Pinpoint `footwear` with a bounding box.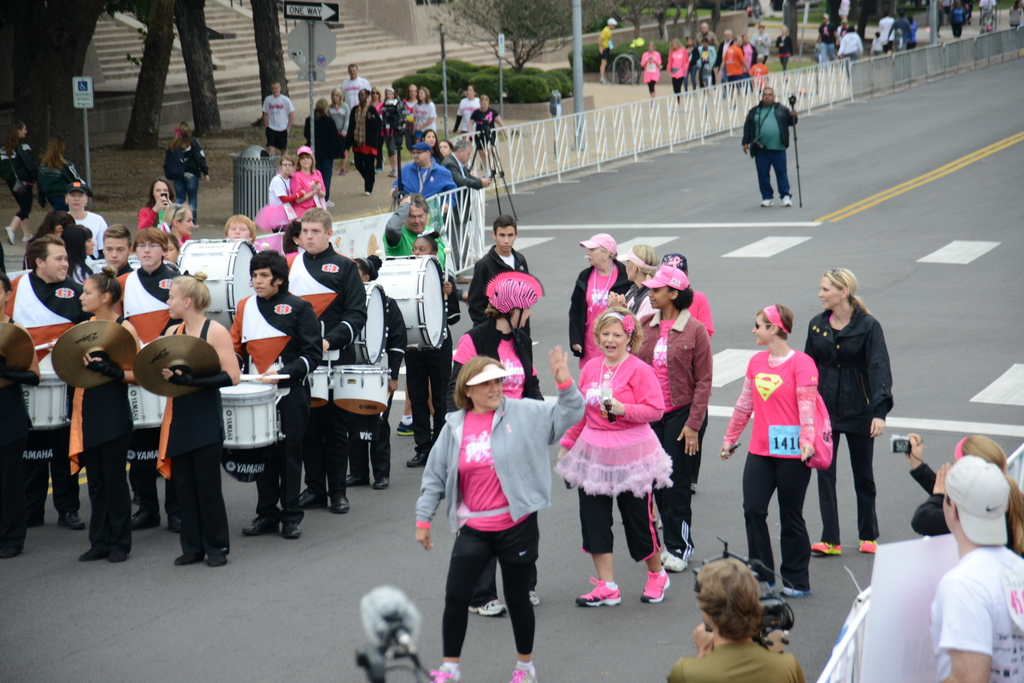
641/569/667/604.
